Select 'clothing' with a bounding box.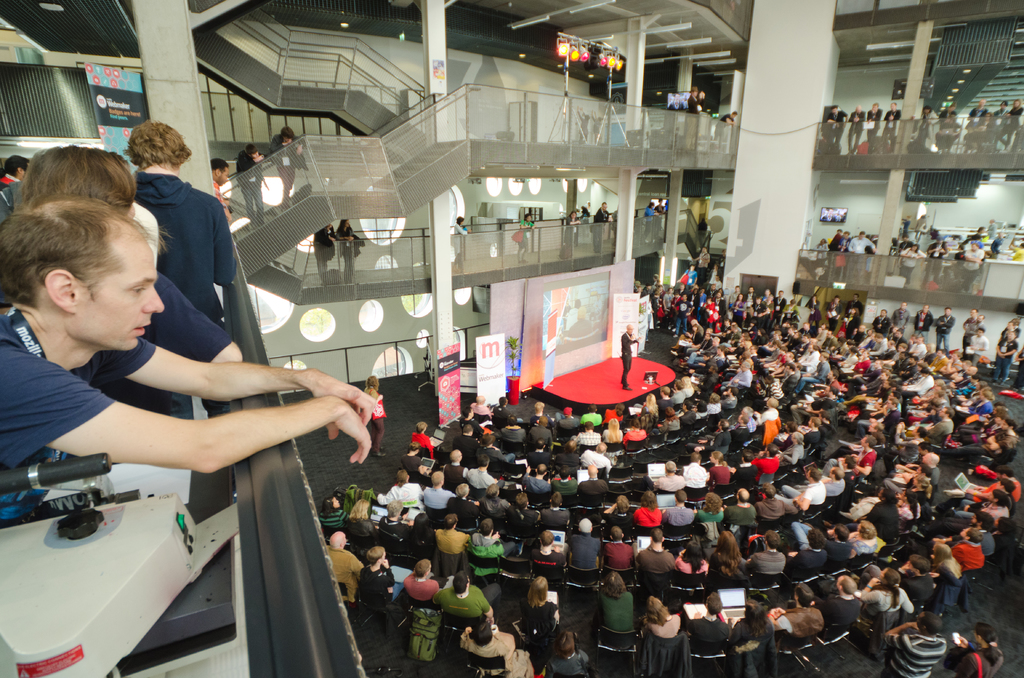
[676,464,707,488].
